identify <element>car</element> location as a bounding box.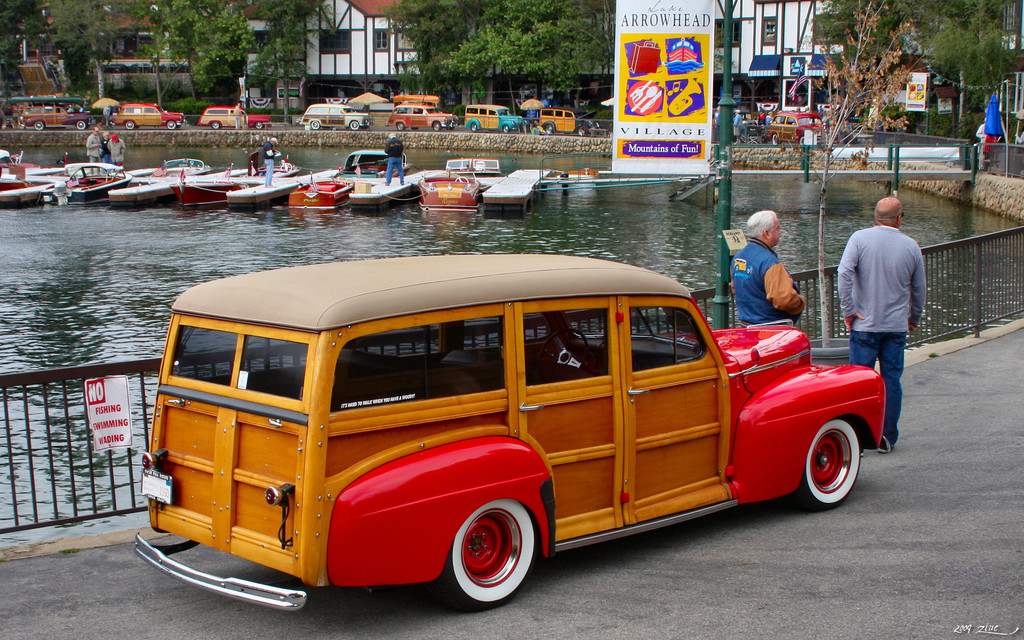
{"x1": 464, "y1": 104, "x2": 529, "y2": 125}.
